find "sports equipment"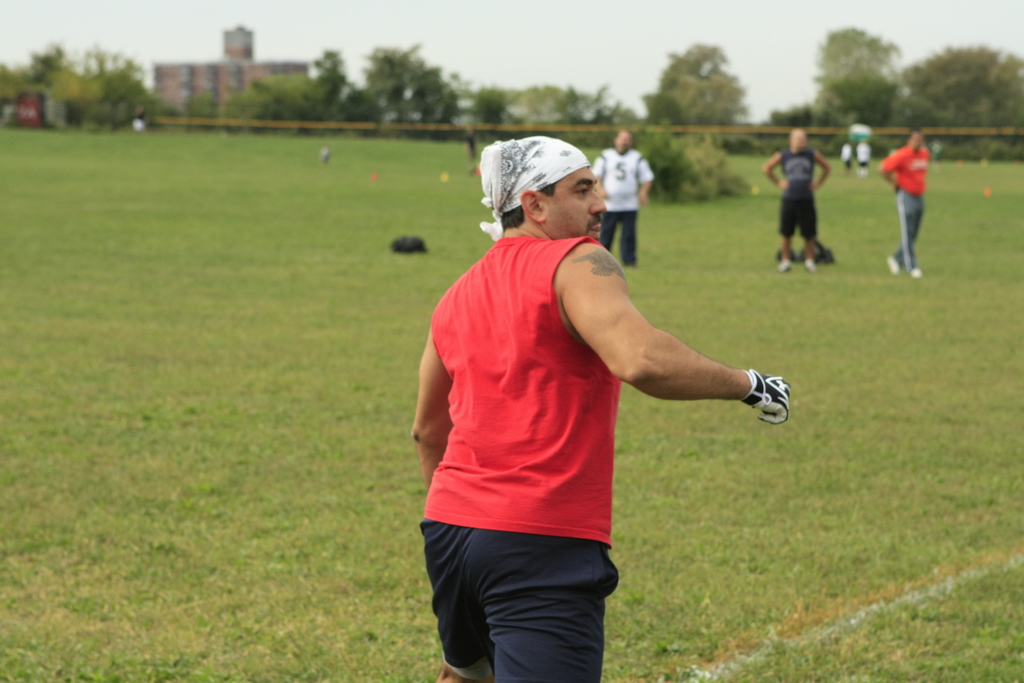
{"x1": 742, "y1": 374, "x2": 792, "y2": 433}
